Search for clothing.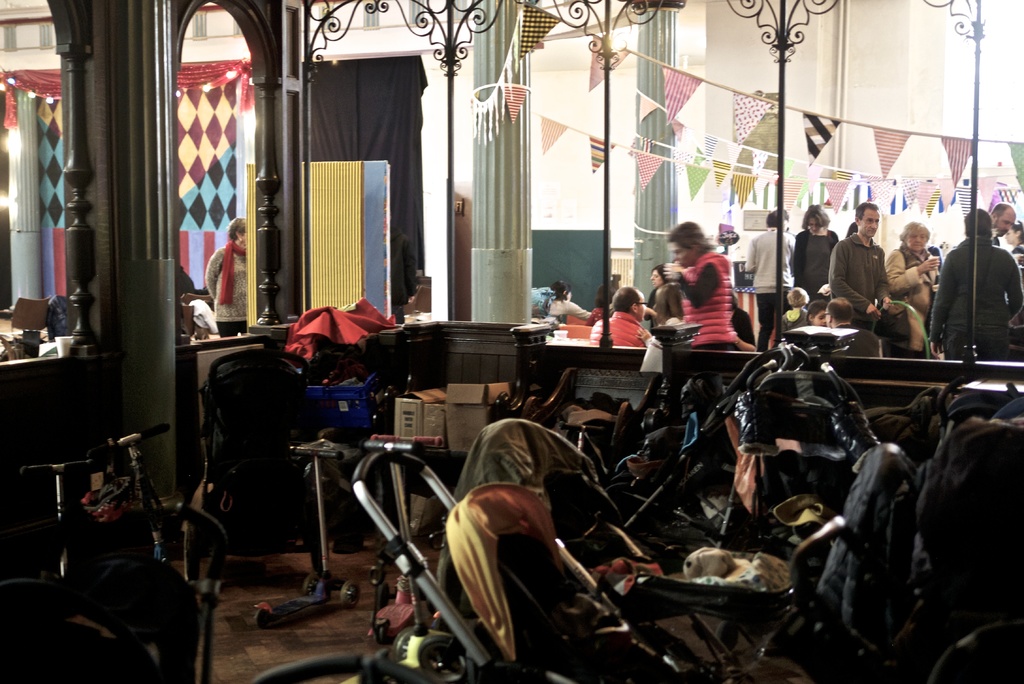
Found at bbox(726, 305, 757, 352).
